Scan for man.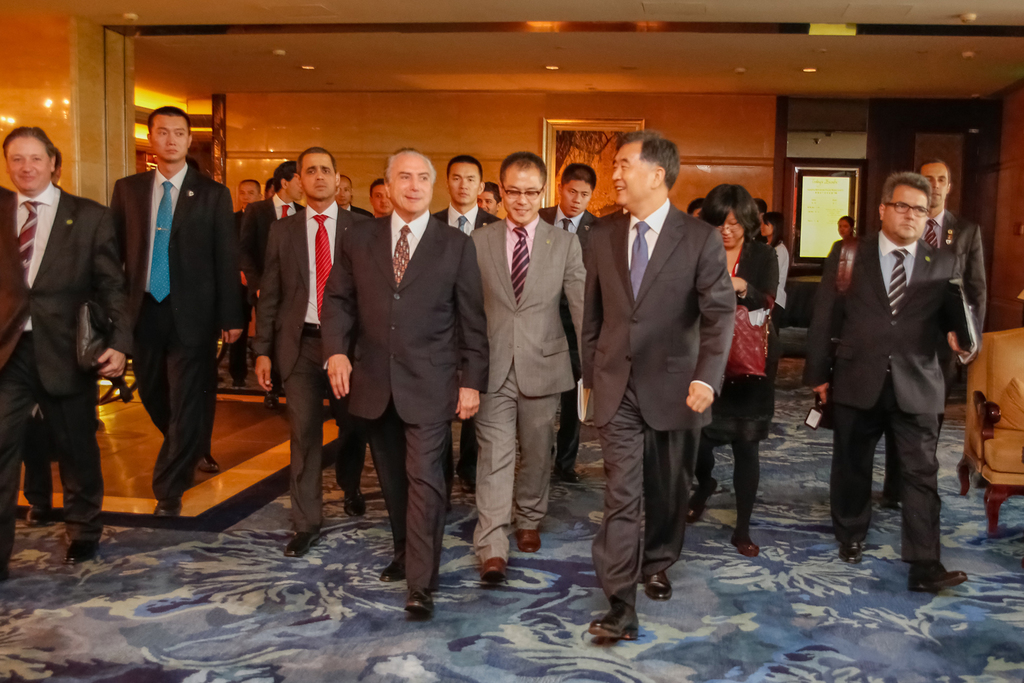
Scan result: <box>467,152,593,595</box>.
